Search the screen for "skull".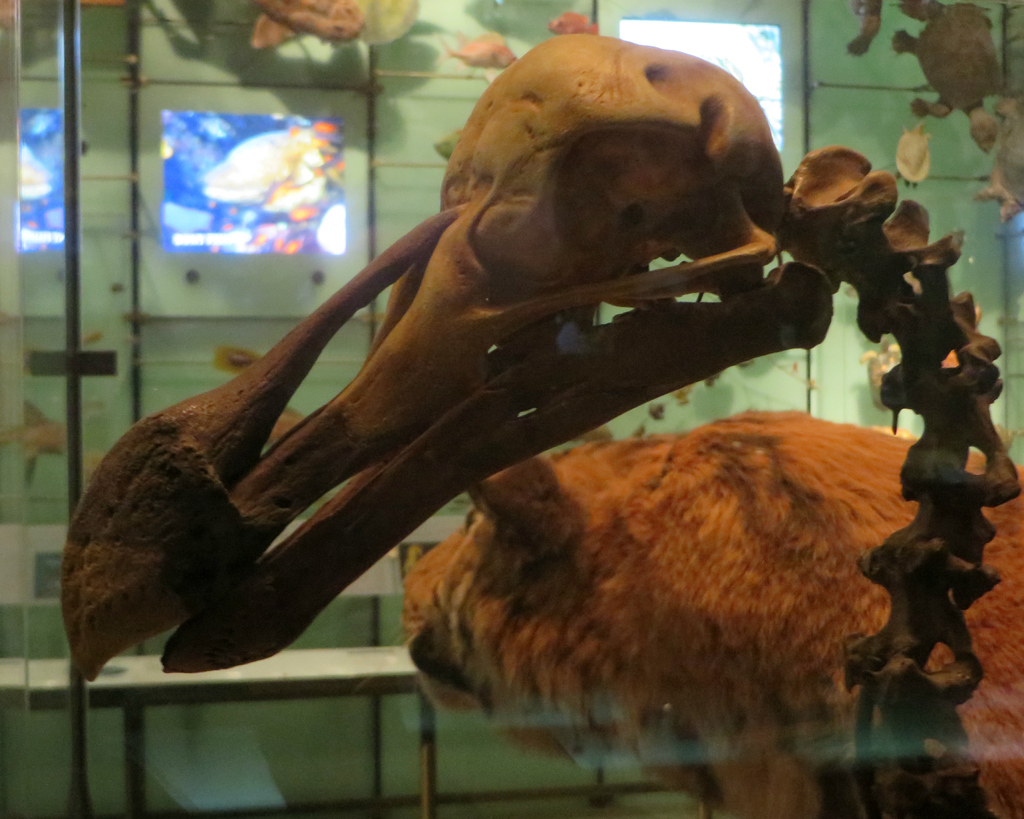
Found at [59, 31, 840, 683].
